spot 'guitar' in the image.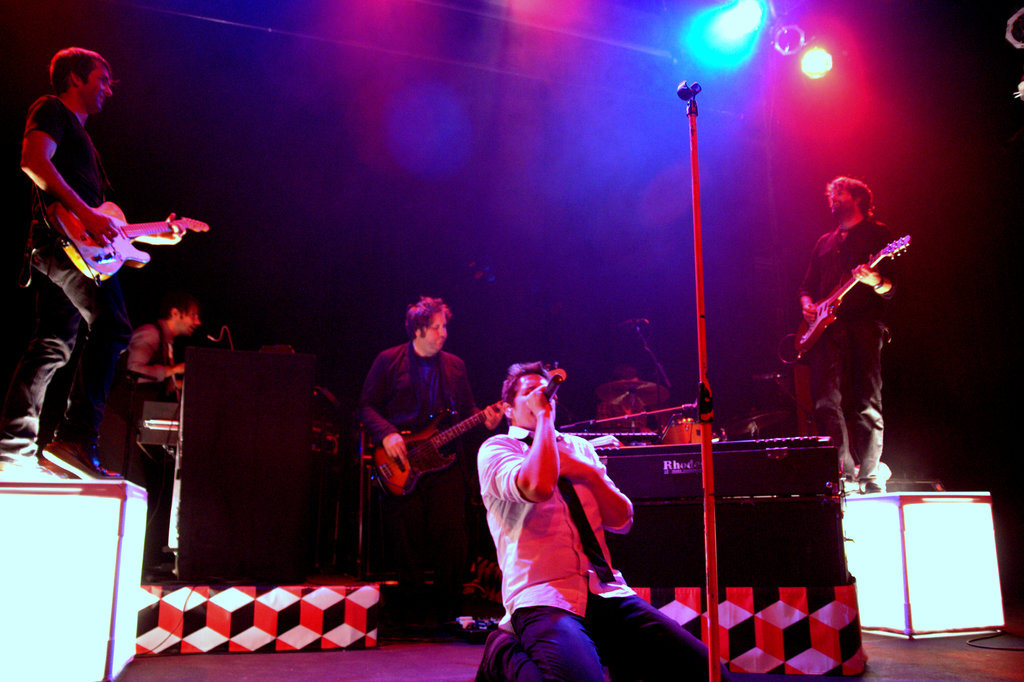
'guitar' found at rect(61, 199, 214, 275).
